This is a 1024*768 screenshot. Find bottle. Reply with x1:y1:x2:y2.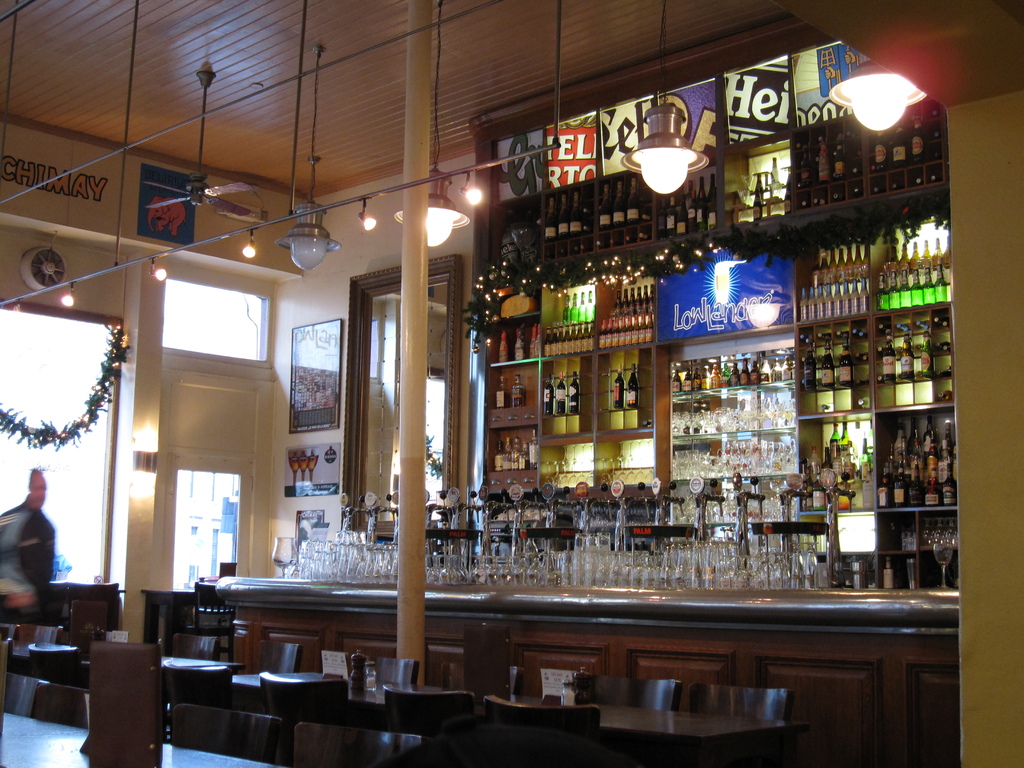
886:269:899:312.
